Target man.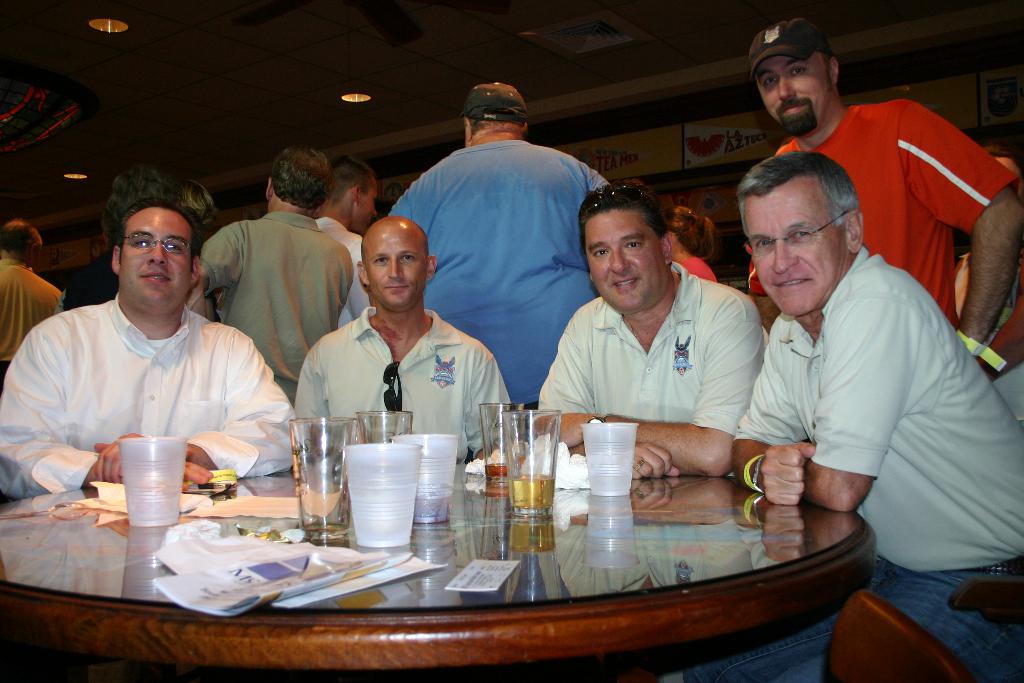
Target region: bbox=[535, 186, 766, 480].
